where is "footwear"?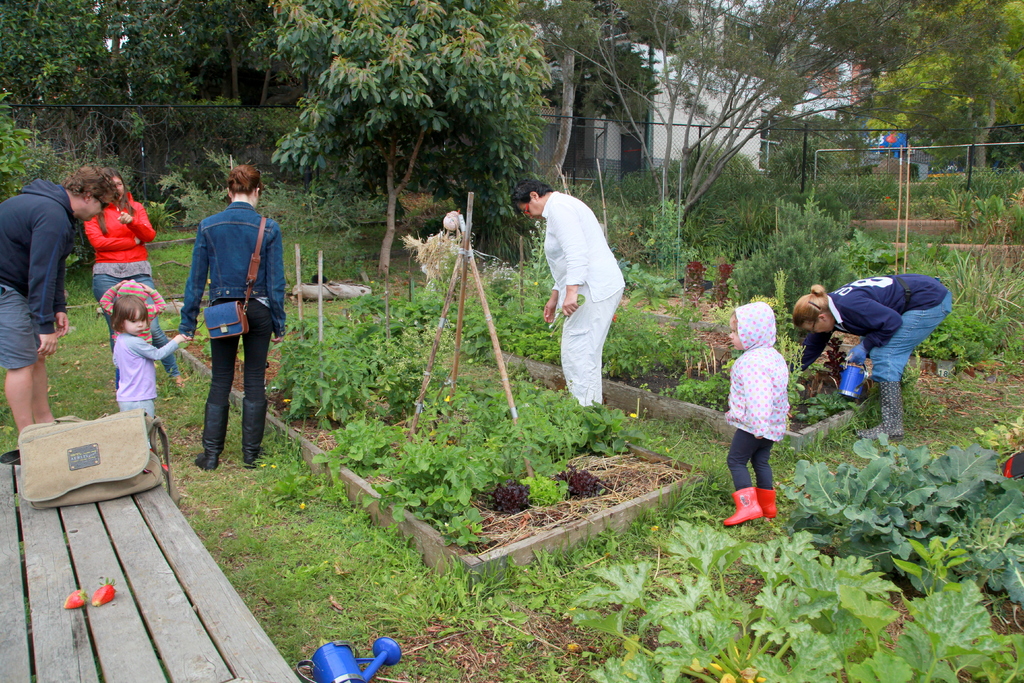
l=173, t=375, r=188, b=387.
